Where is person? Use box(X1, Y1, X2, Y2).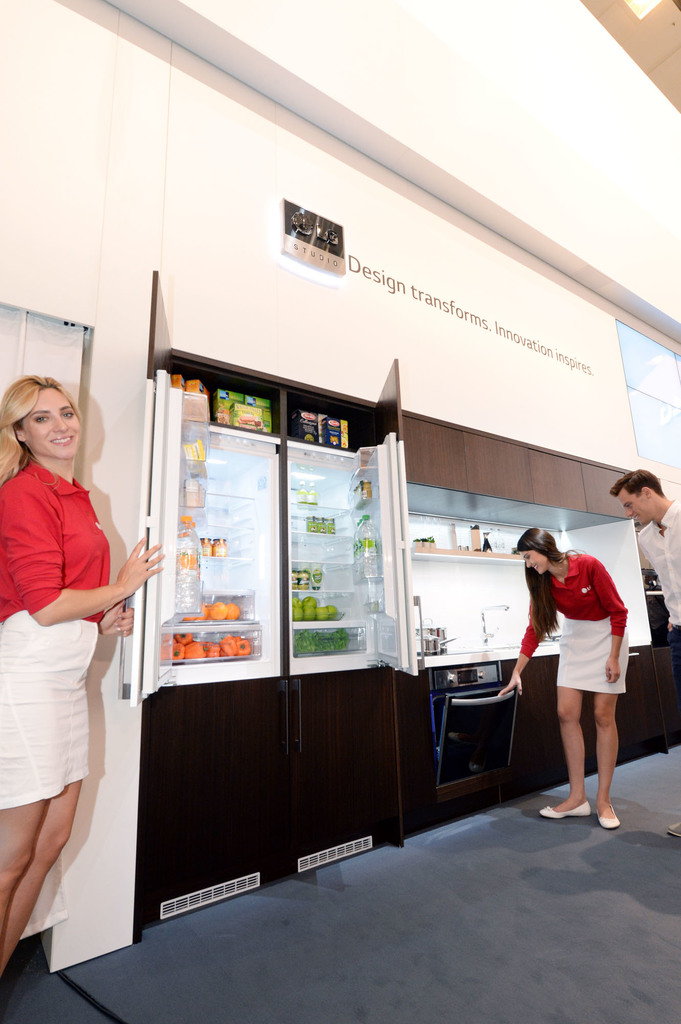
box(0, 374, 161, 993).
